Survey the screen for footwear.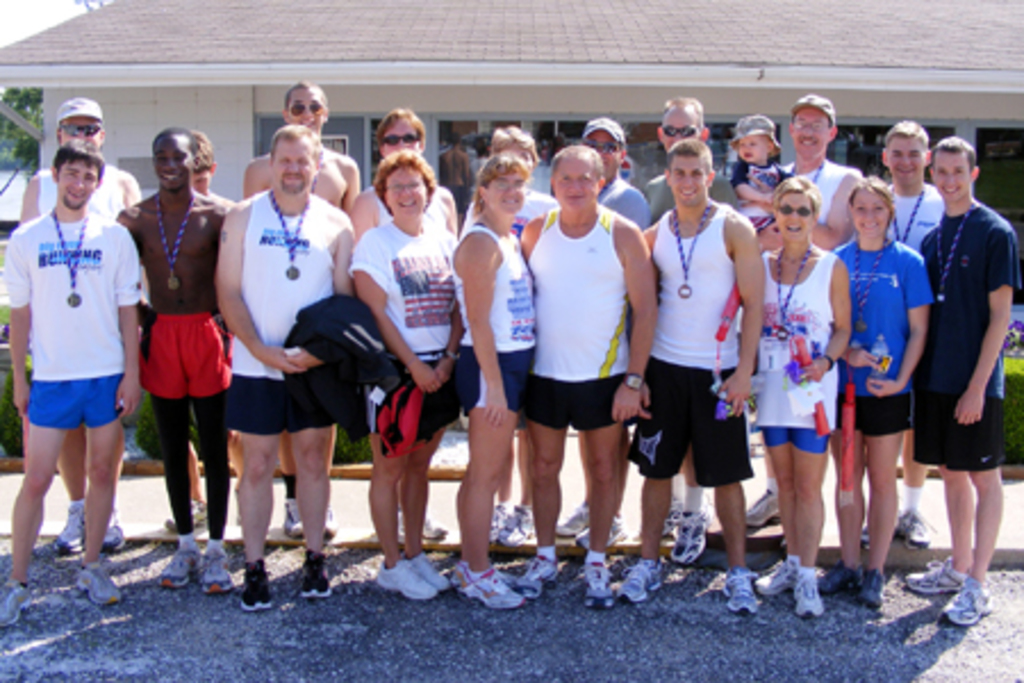
Survey found: Rect(319, 492, 339, 542).
